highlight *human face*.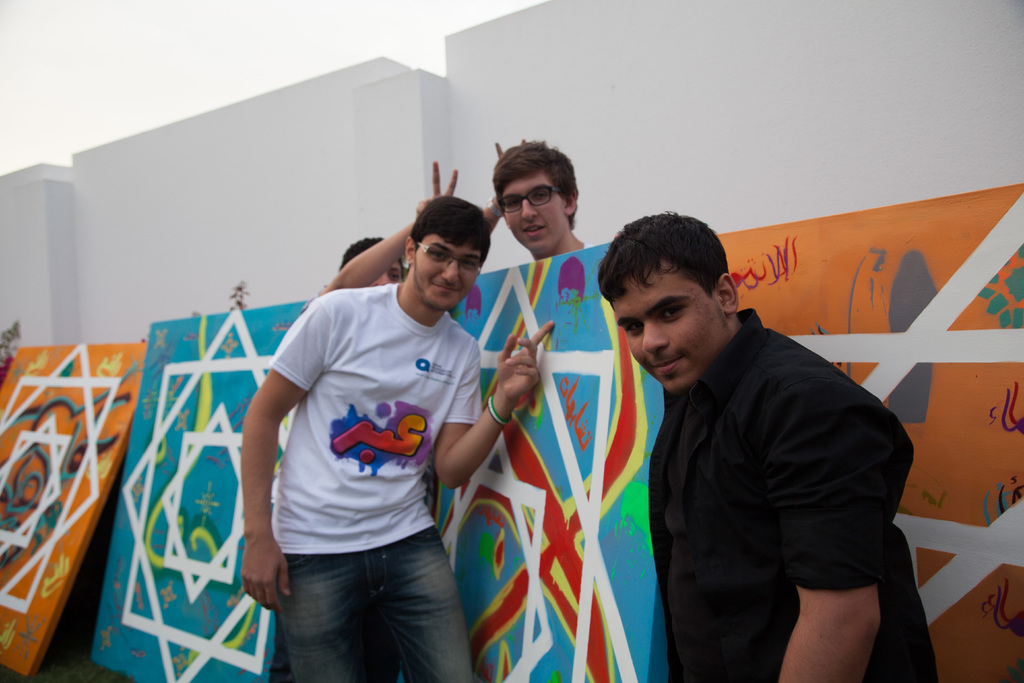
Highlighted region: box(413, 230, 478, 313).
